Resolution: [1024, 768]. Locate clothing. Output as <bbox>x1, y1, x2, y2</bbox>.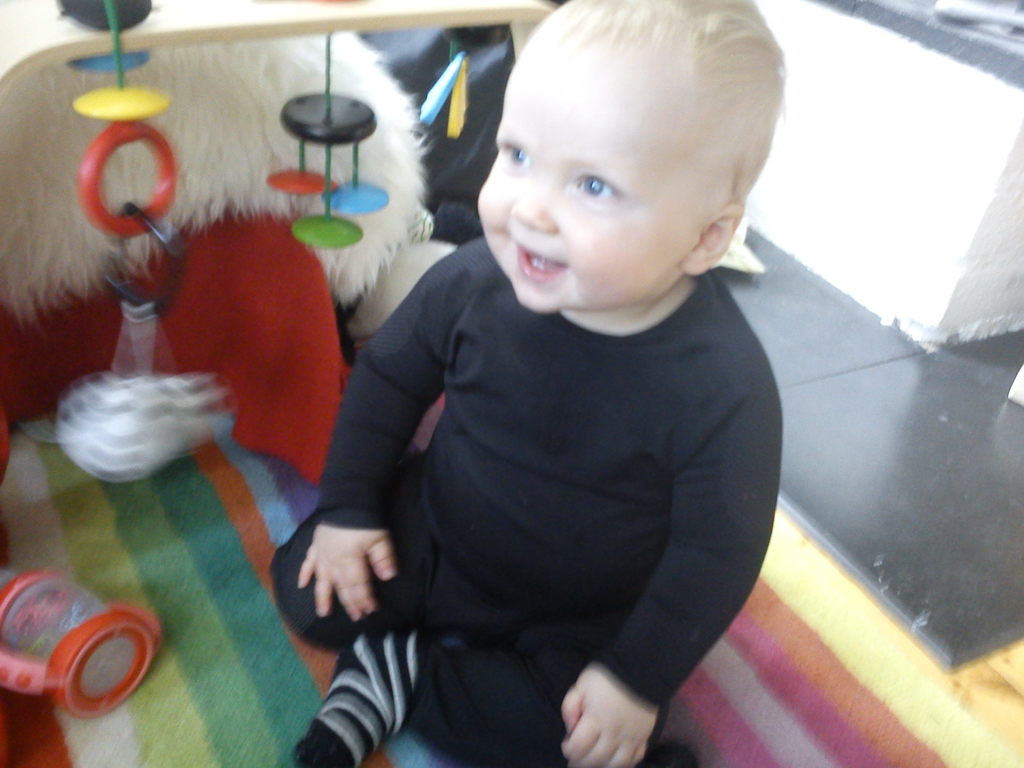
<bbox>312, 184, 787, 767</bbox>.
